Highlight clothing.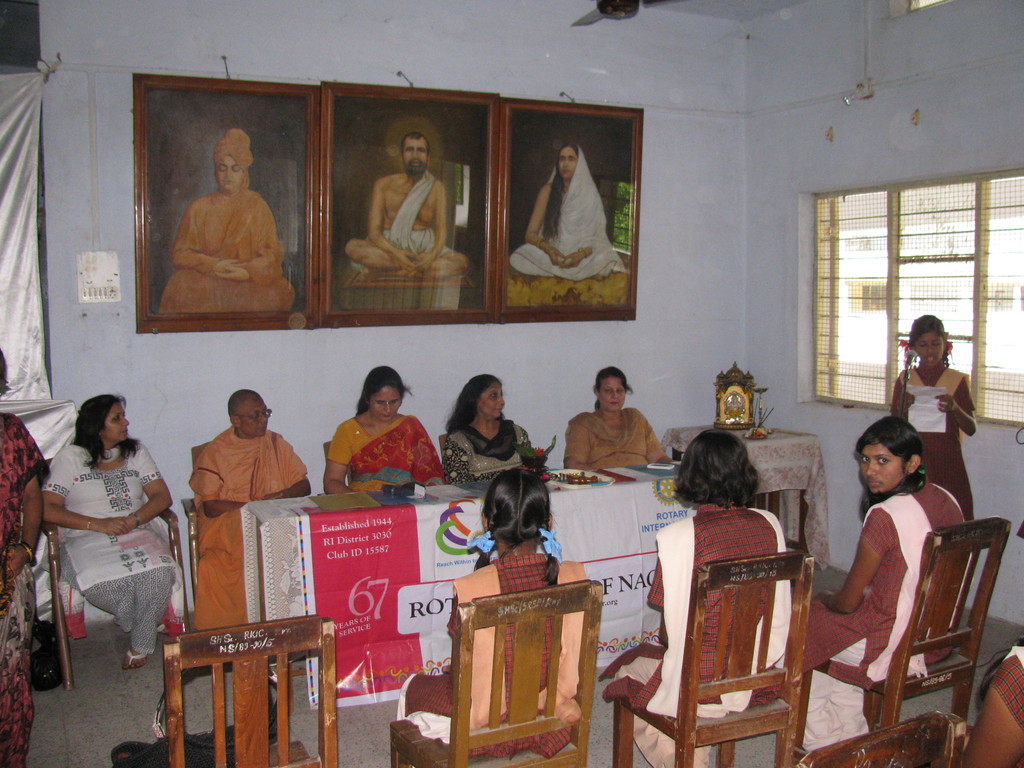
Highlighted region: (800,640,1023,767).
